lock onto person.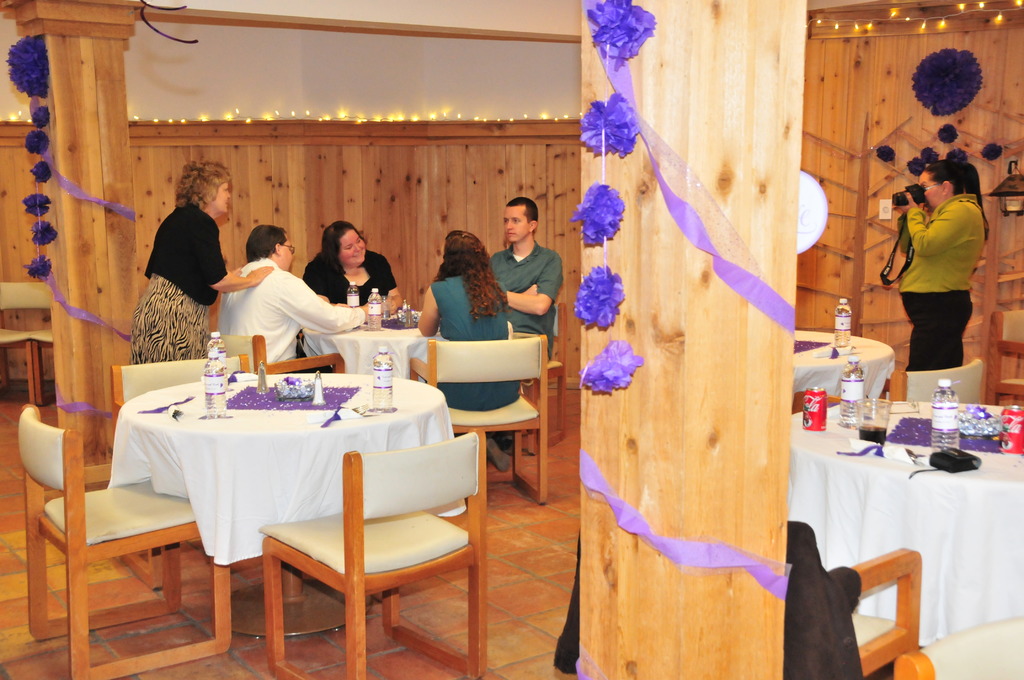
Locked: left=895, top=156, right=993, bottom=373.
